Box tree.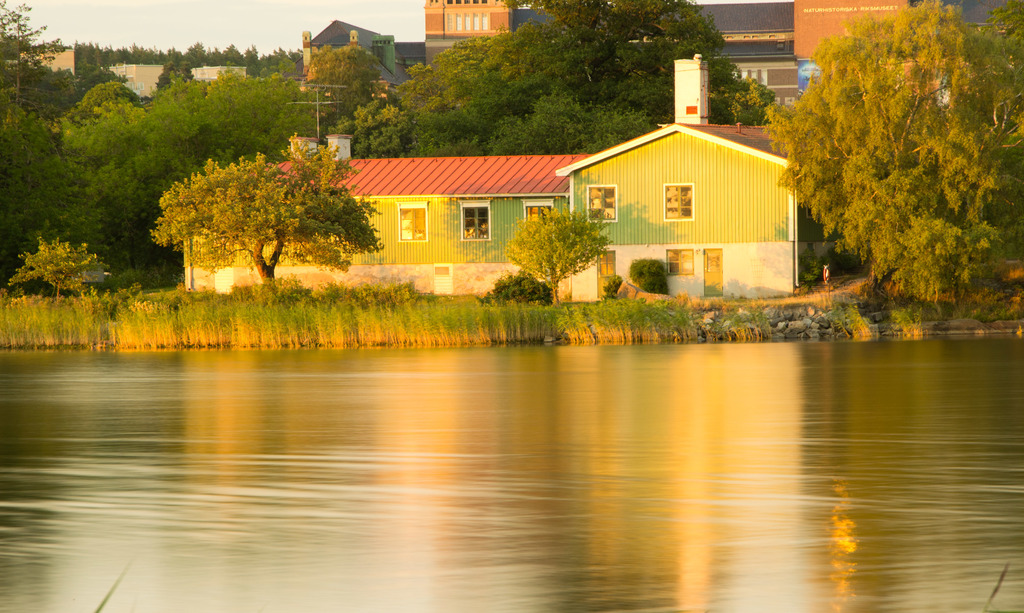
bbox=(503, 207, 614, 287).
